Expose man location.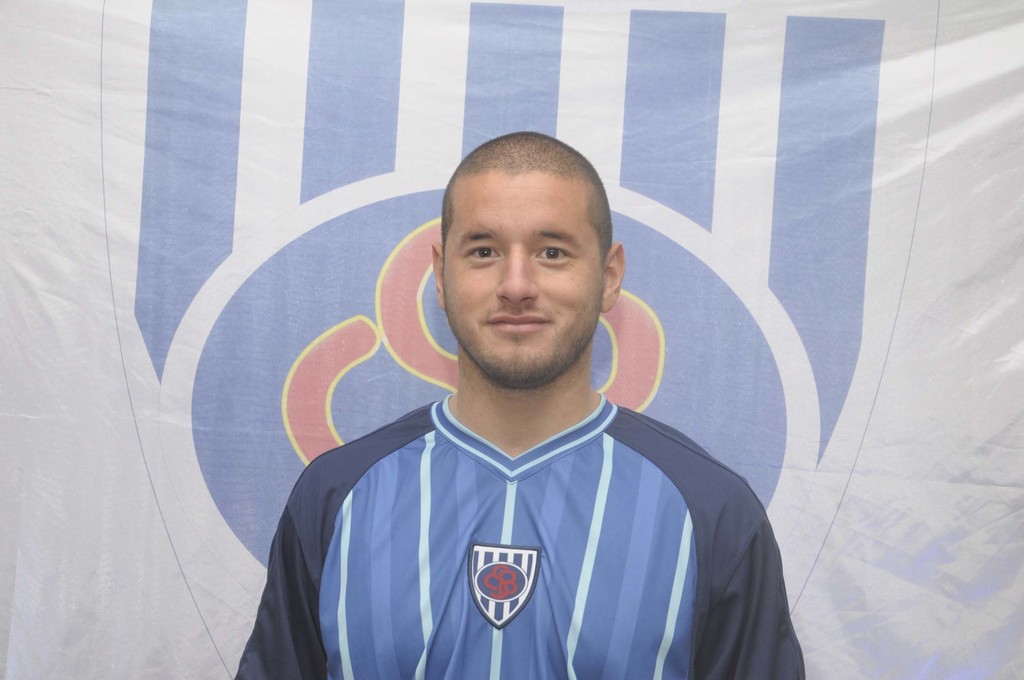
Exposed at <region>231, 143, 813, 666</region>.
